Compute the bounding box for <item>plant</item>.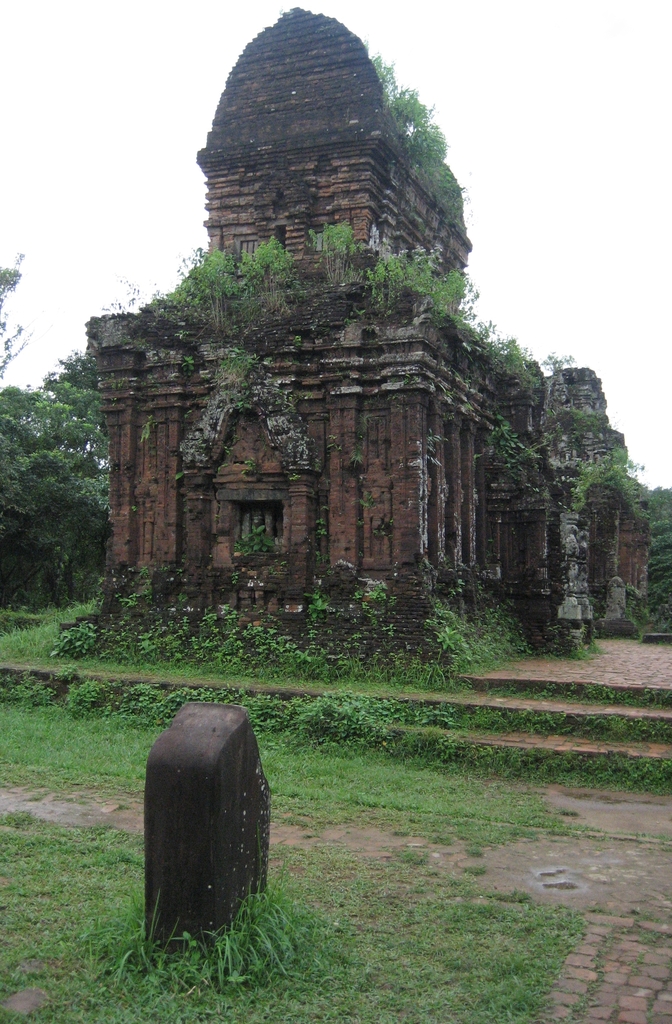
bbox=[589, 643, 596, 665].
